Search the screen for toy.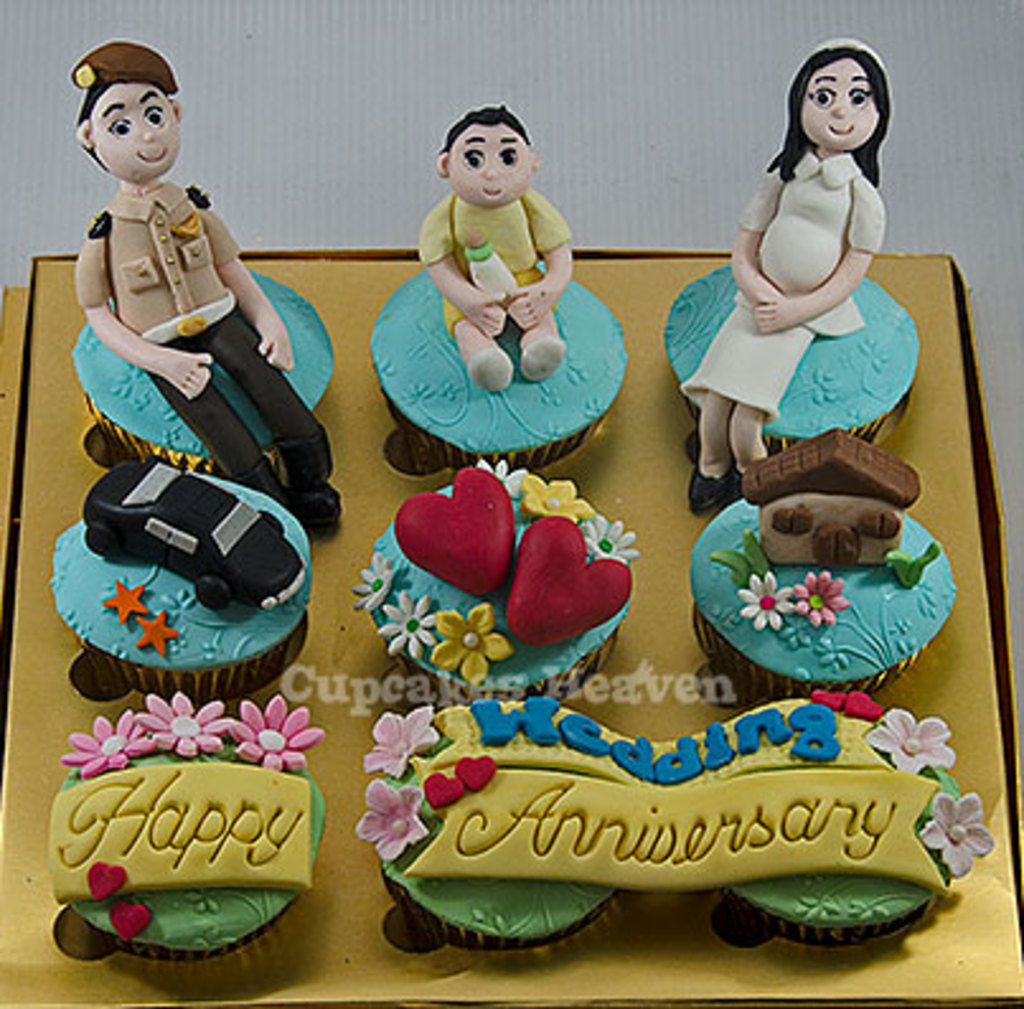
Found at locate(793, 567, 836, 625).
